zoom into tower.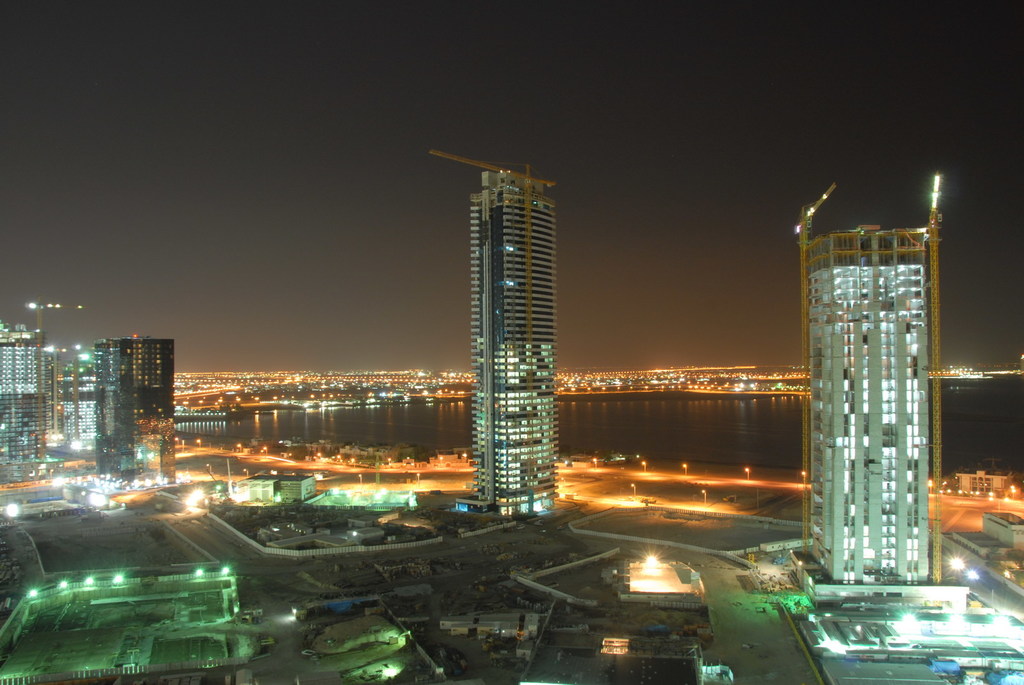
Zoom target: BBox(799, 224, 935, 585).
